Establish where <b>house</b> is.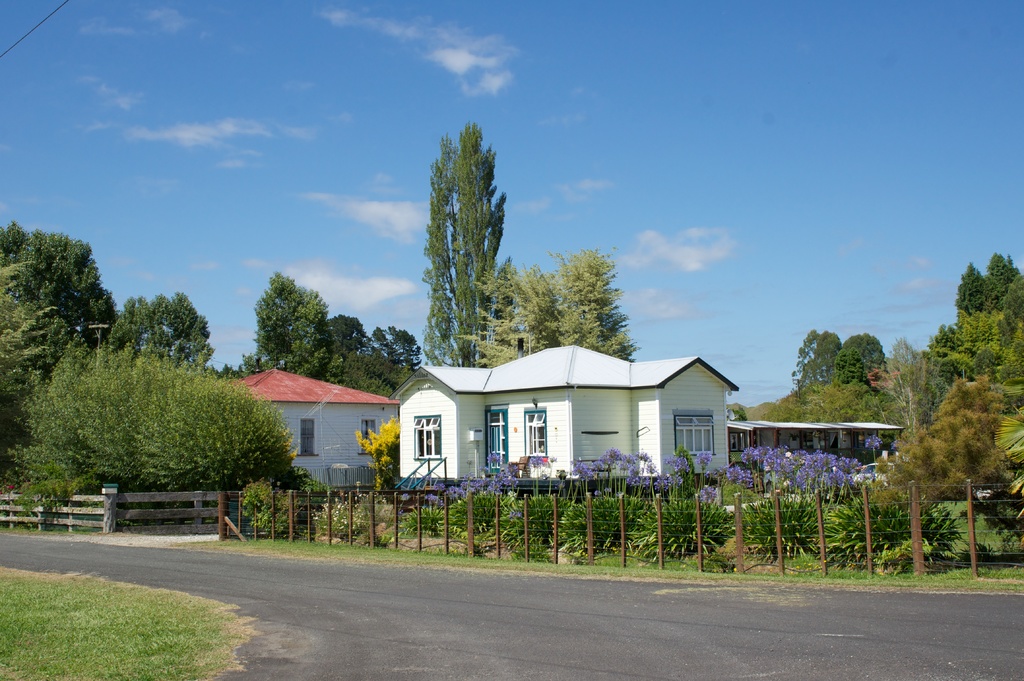
Established at Rect(365, 340, 755, 499).
